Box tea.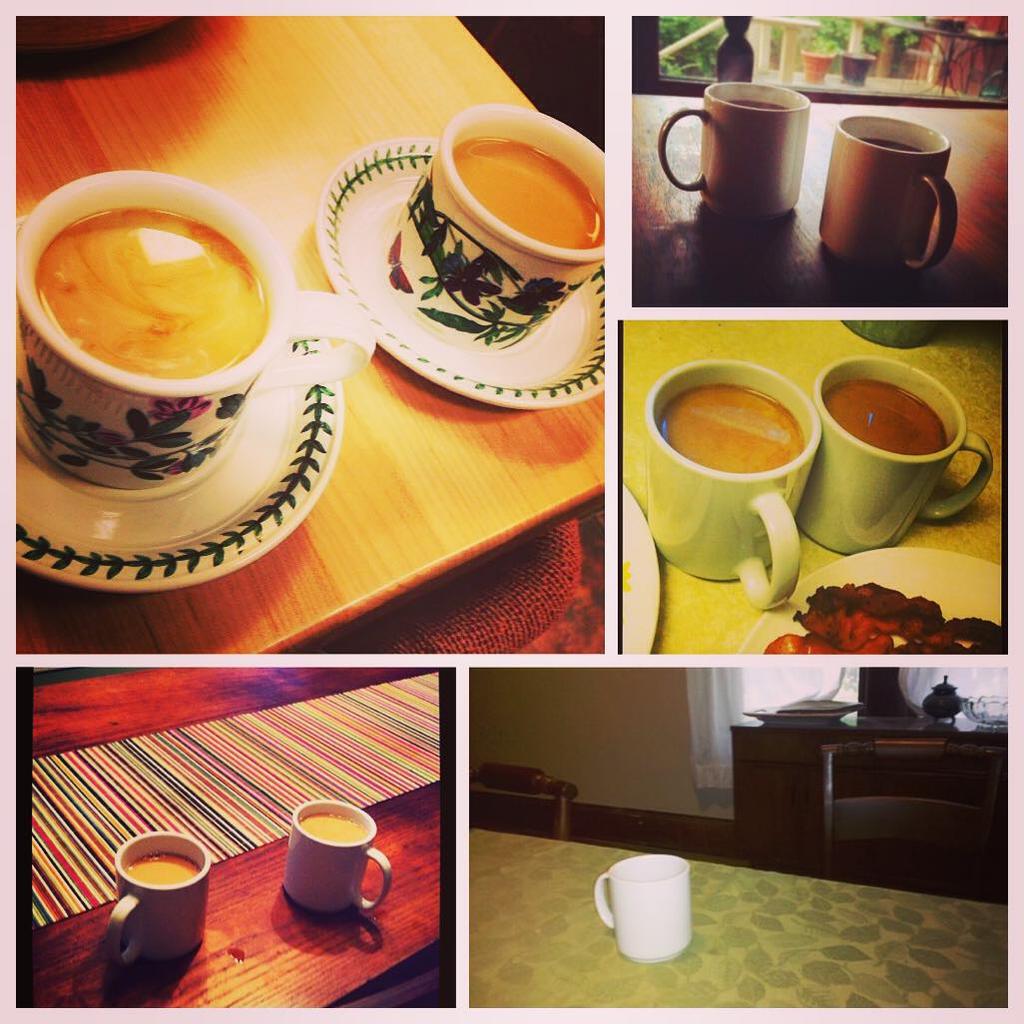
crop(127, 848, 200, 883).
